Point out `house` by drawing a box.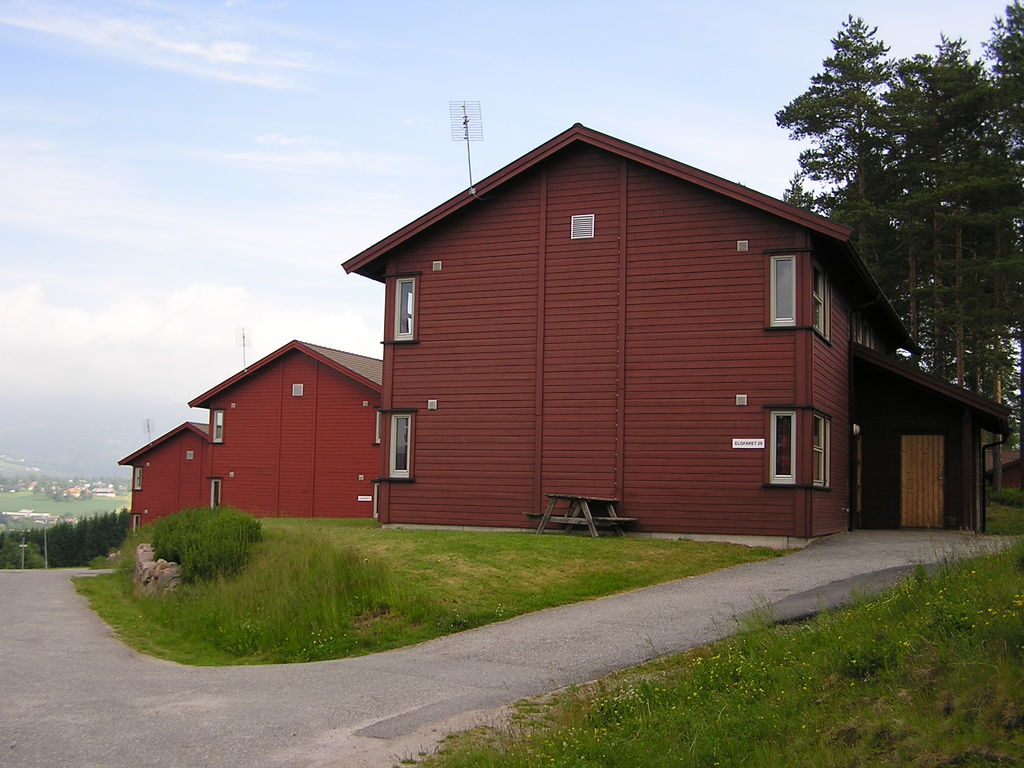
866 372 1005 538.
